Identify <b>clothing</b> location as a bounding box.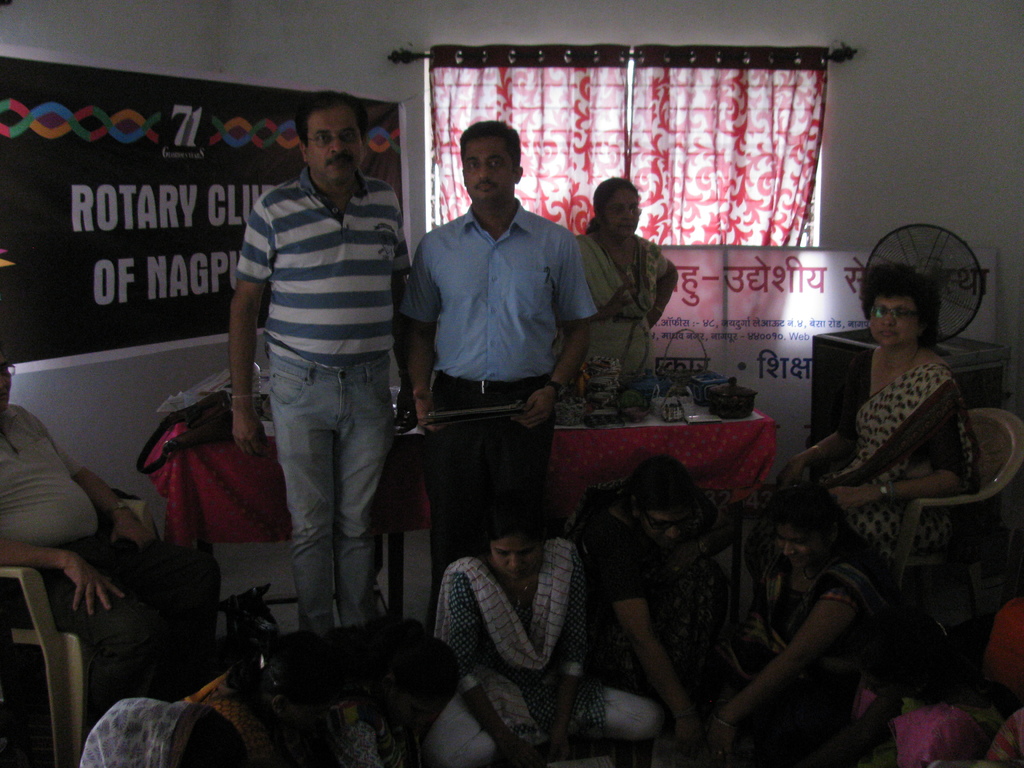
0/403/220/704.
